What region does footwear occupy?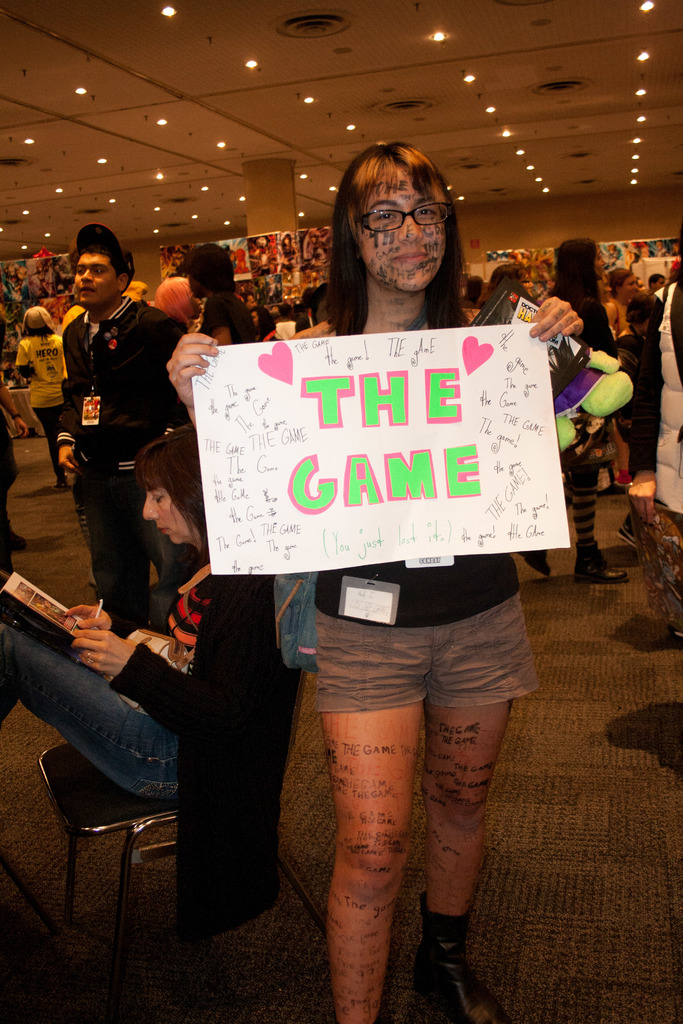
416,902,496,1023.
